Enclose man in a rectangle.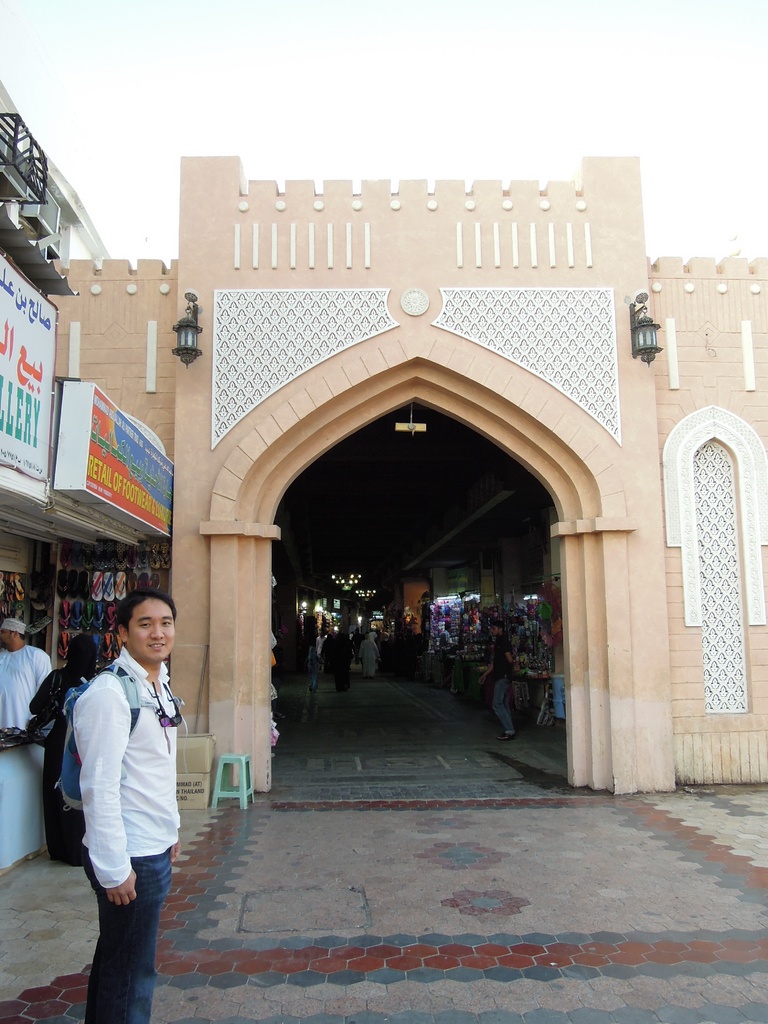
{"x1": 45, "y1": 582, "x2": 207, "y2": 998}.
